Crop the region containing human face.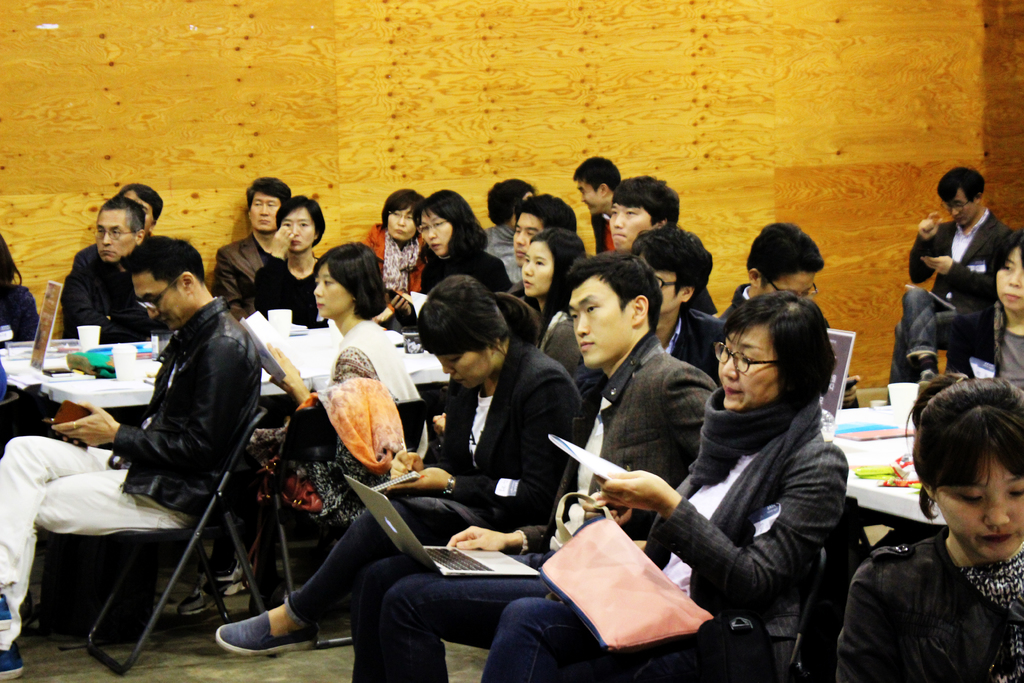
Crop region: x1=285, y1=210, x2=315, y2=252.
